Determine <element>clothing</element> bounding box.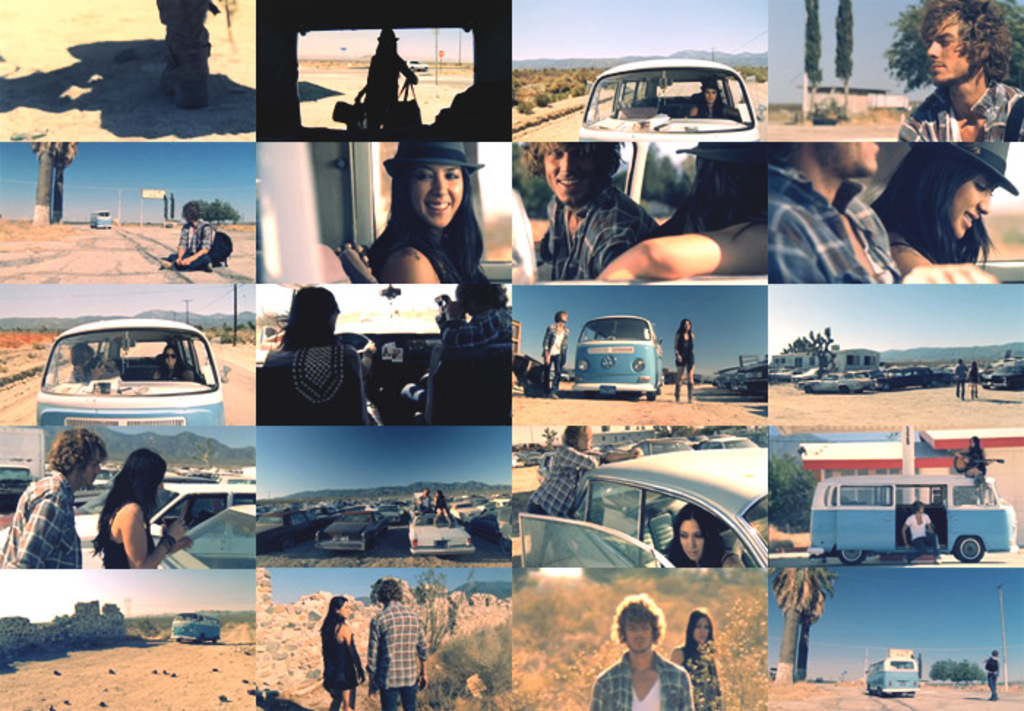
Determined: {"left": 525, "top": 184, "right": 671, "bottom": 285}.
